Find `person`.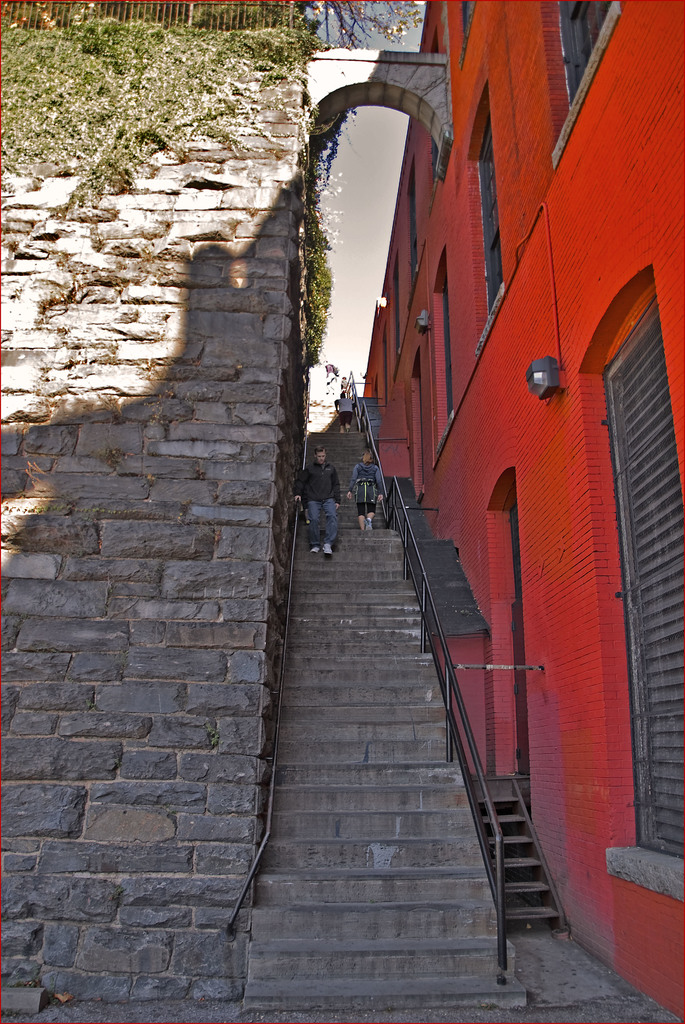
333, 390, 356, 435.
